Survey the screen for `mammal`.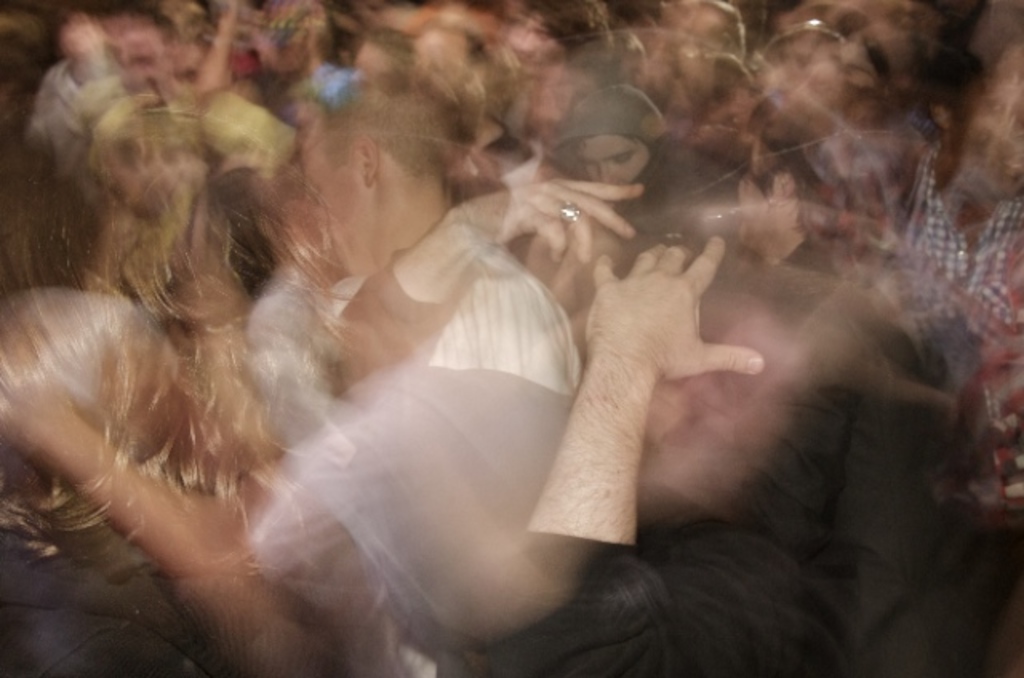
Survey found: left=554, top=83, right=664, bottom=192.
